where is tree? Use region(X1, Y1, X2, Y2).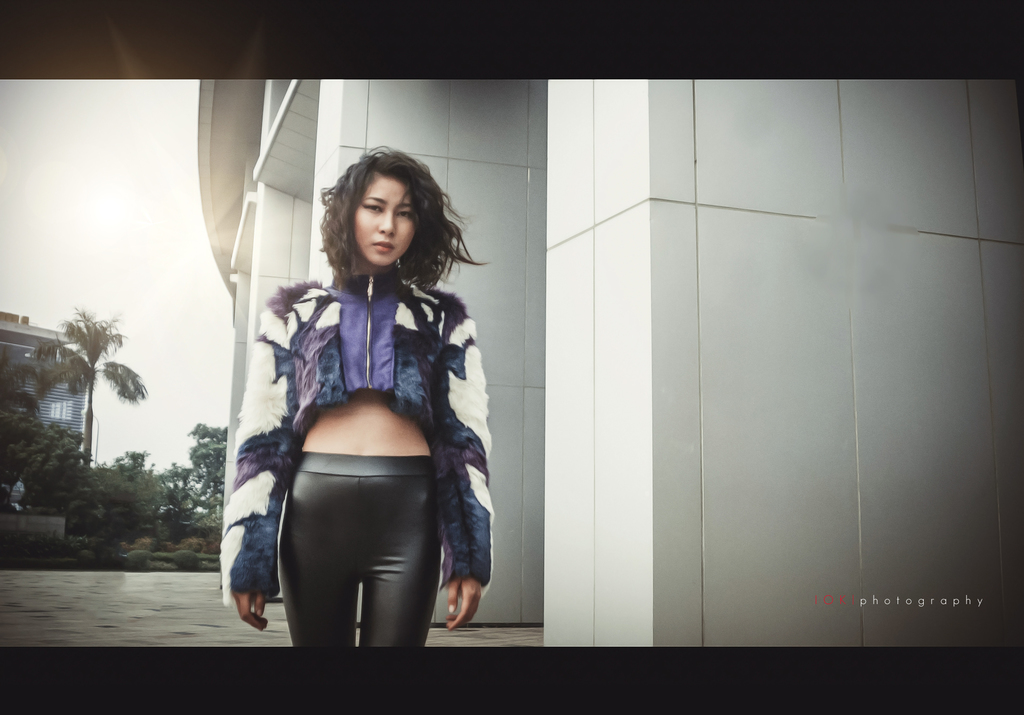
region(23, 307, 149, 469).
